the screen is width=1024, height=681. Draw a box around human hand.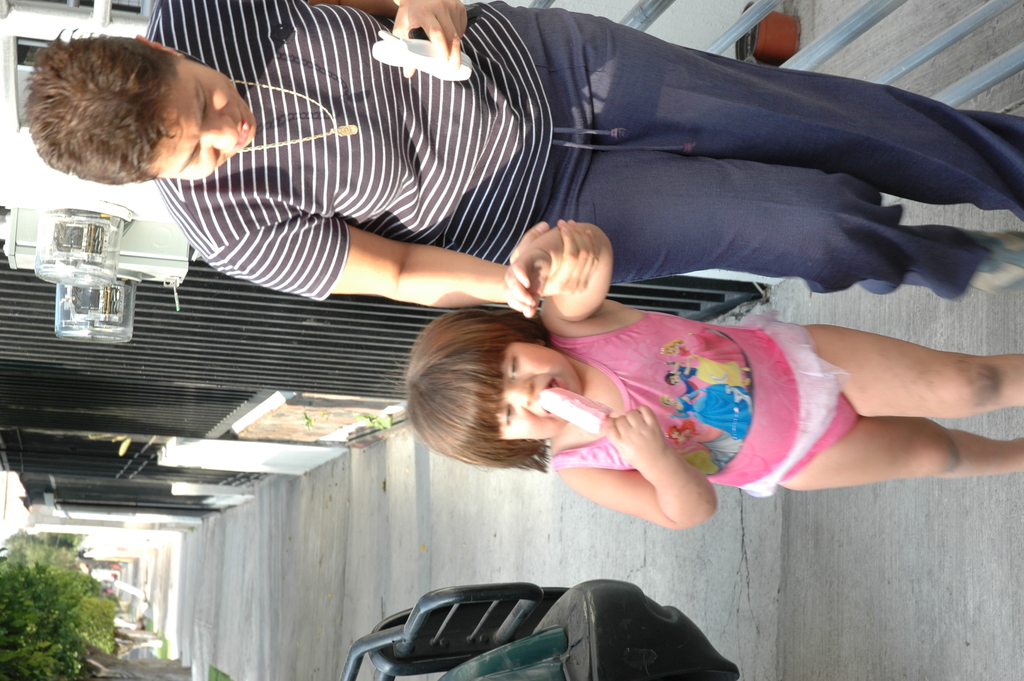
[x1=503, y1=242, x2=556, y2=321].
